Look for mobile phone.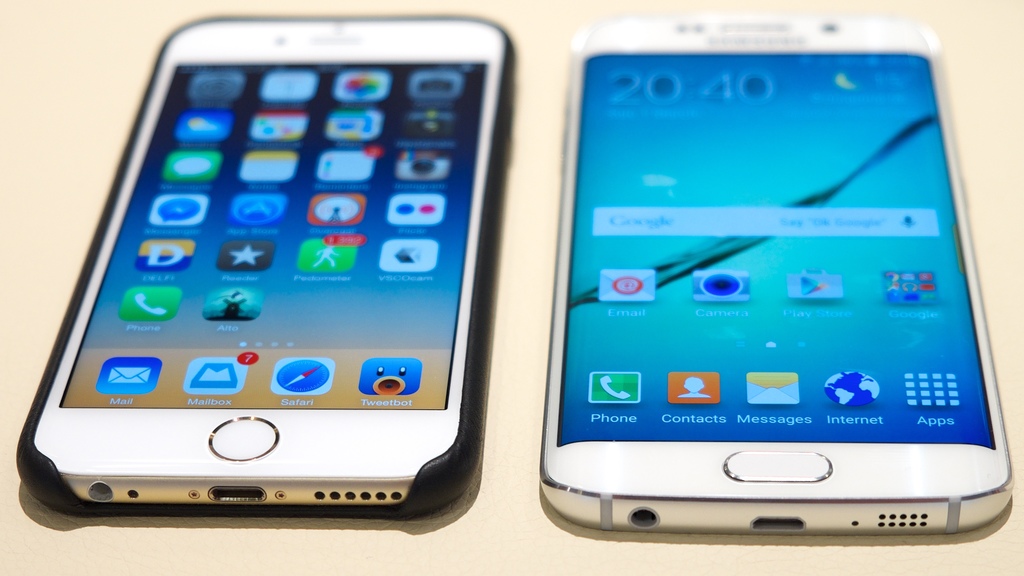
Found: rect(13, 10, 514, 522).
